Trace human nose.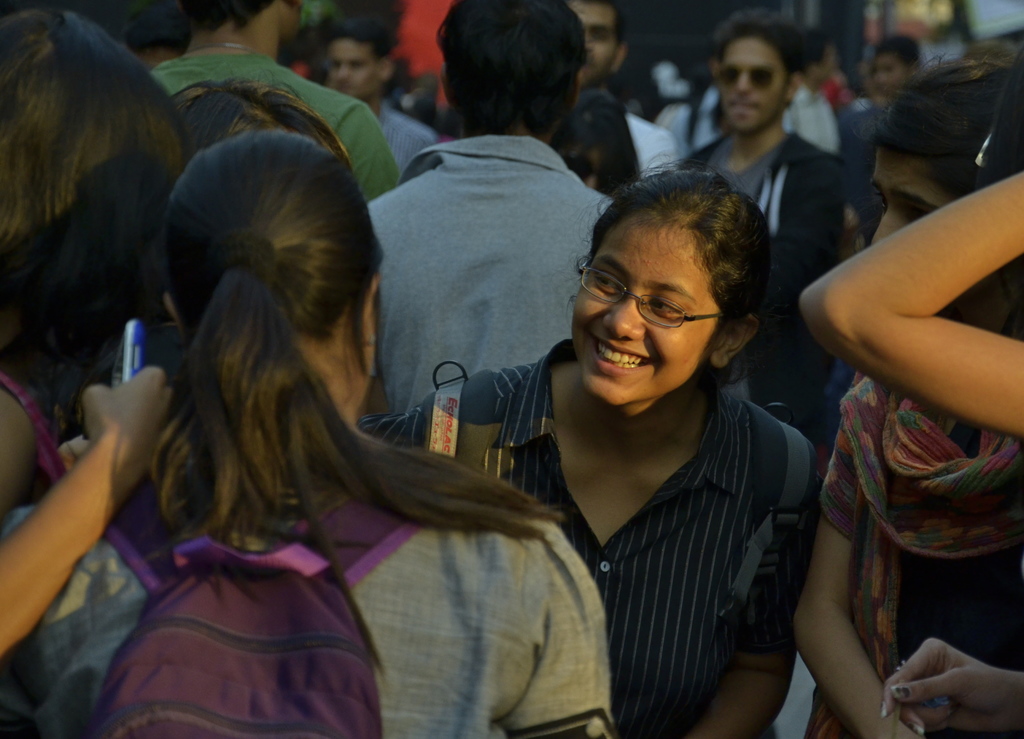
Traced to 602, 295, 645, 341.
